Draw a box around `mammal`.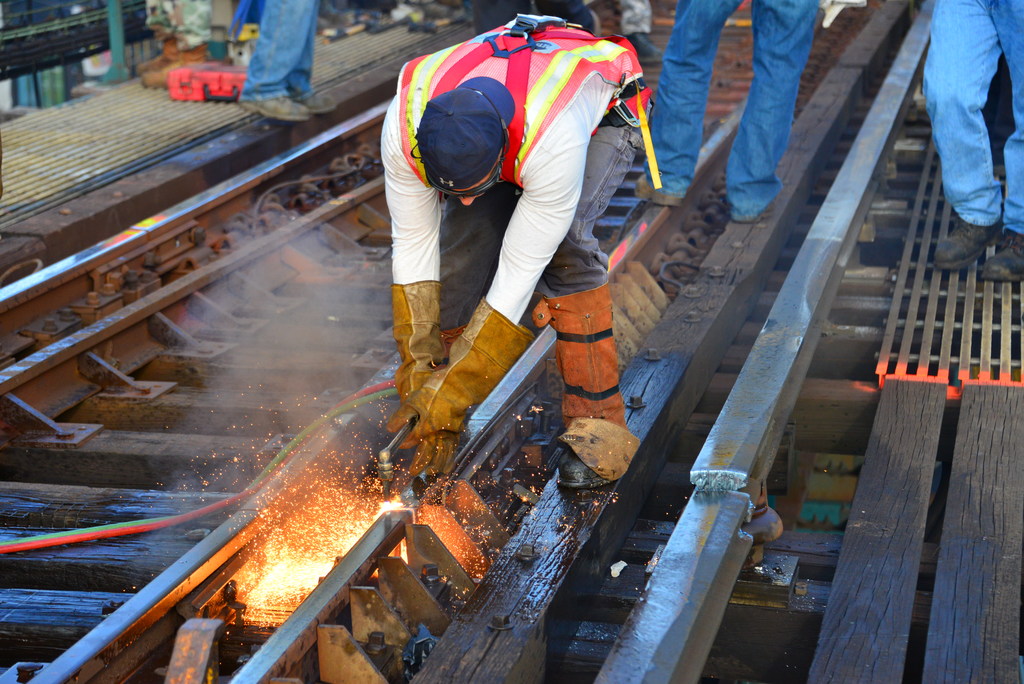
582/0/662/62.
